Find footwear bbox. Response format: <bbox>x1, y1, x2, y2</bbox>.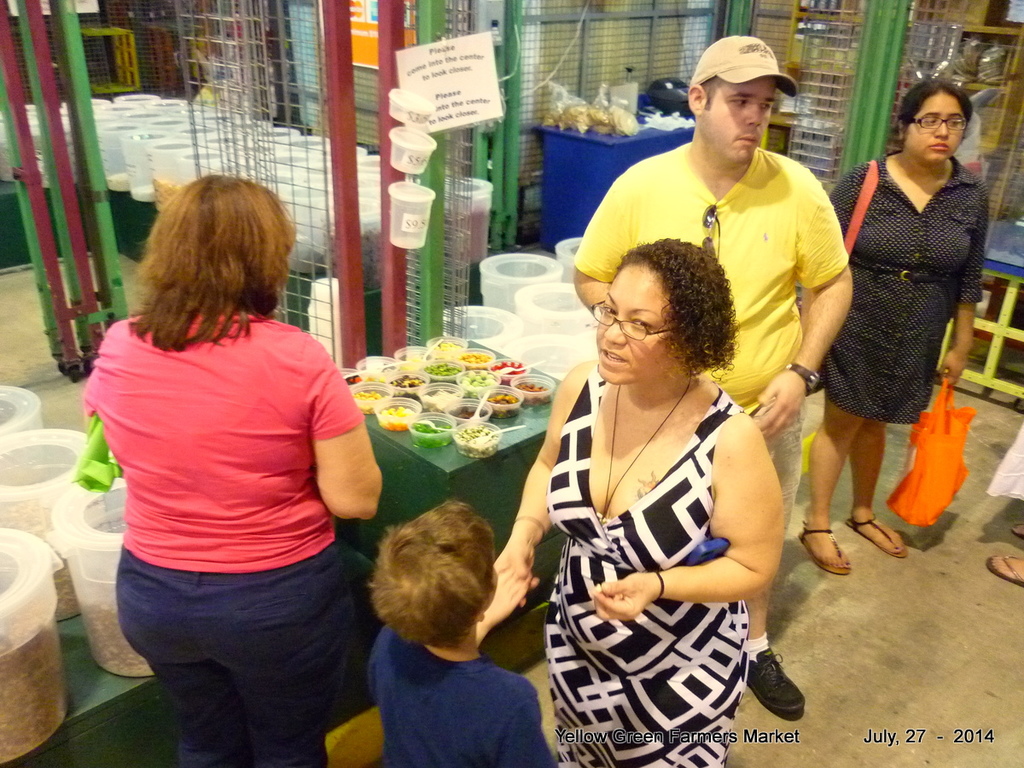
<bbox>752, 648, 806, 739</bbox>.
